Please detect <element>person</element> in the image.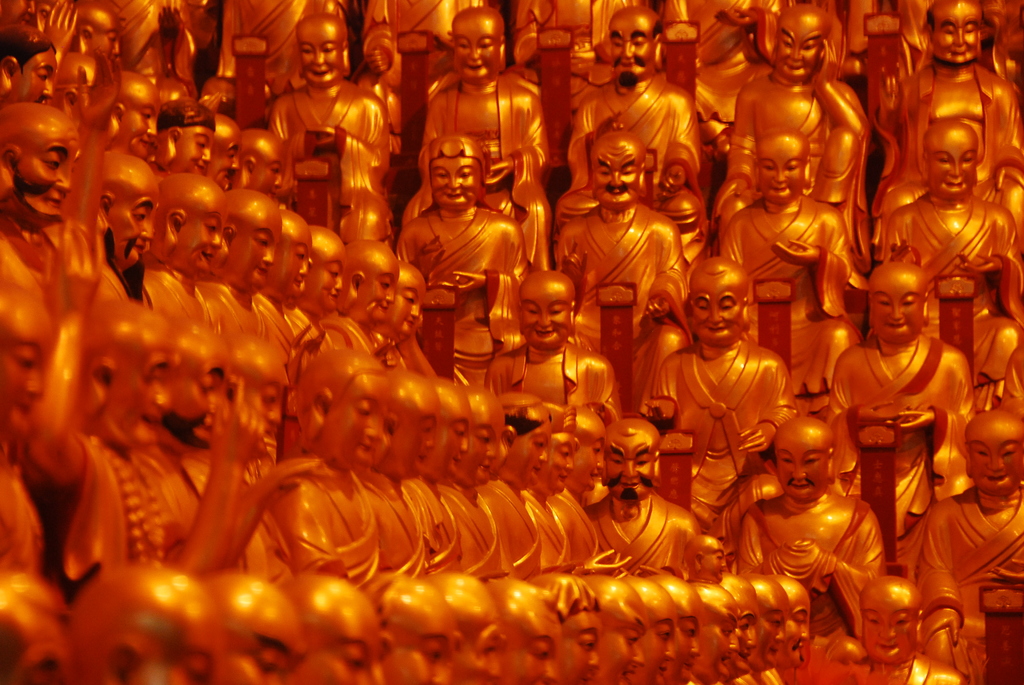
pyautogui.locateOnScreen(189, 104, 241, 193).
